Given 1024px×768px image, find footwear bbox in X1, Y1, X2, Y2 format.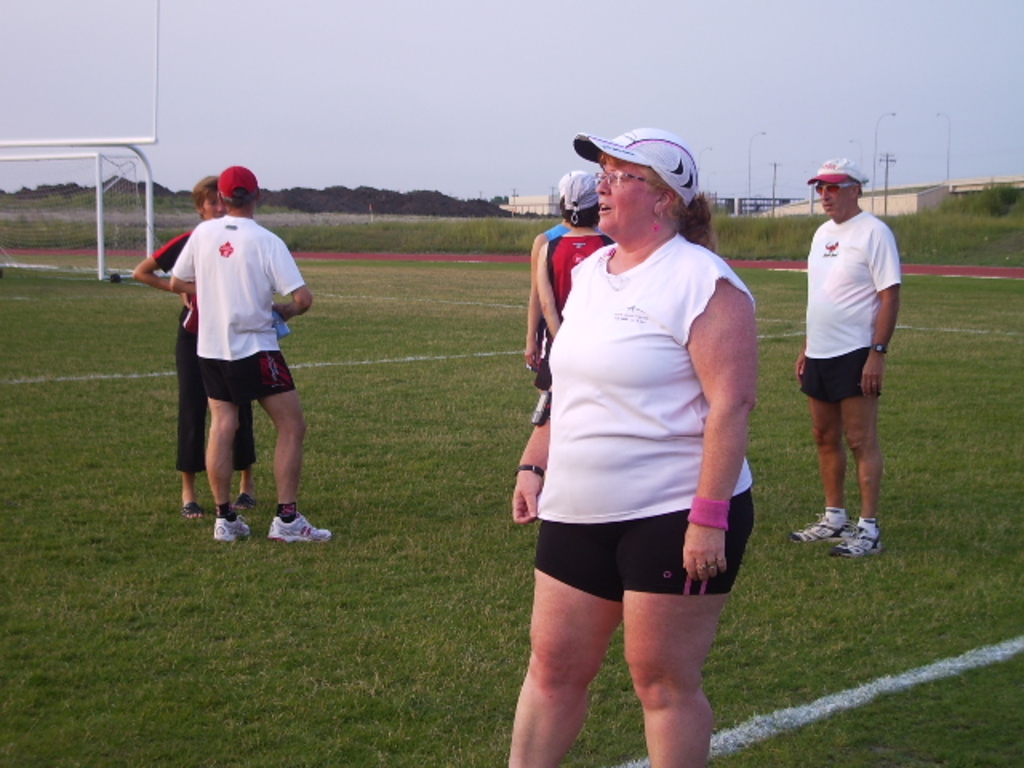
208, 517, 243, 541.
